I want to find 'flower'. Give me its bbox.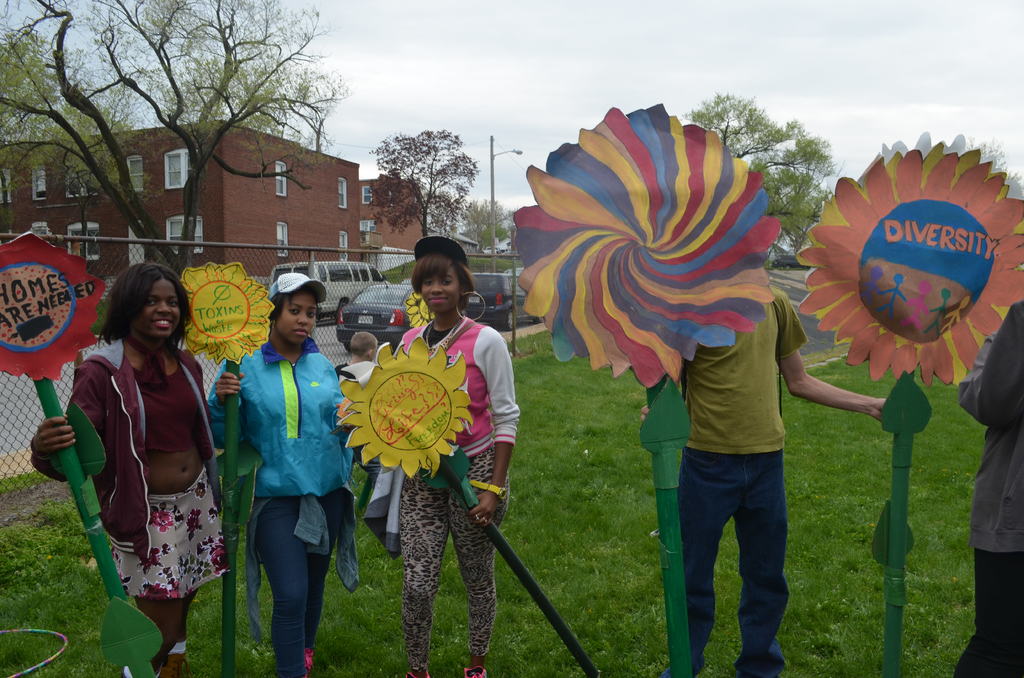
Rect(405, 289, 431, 332).
